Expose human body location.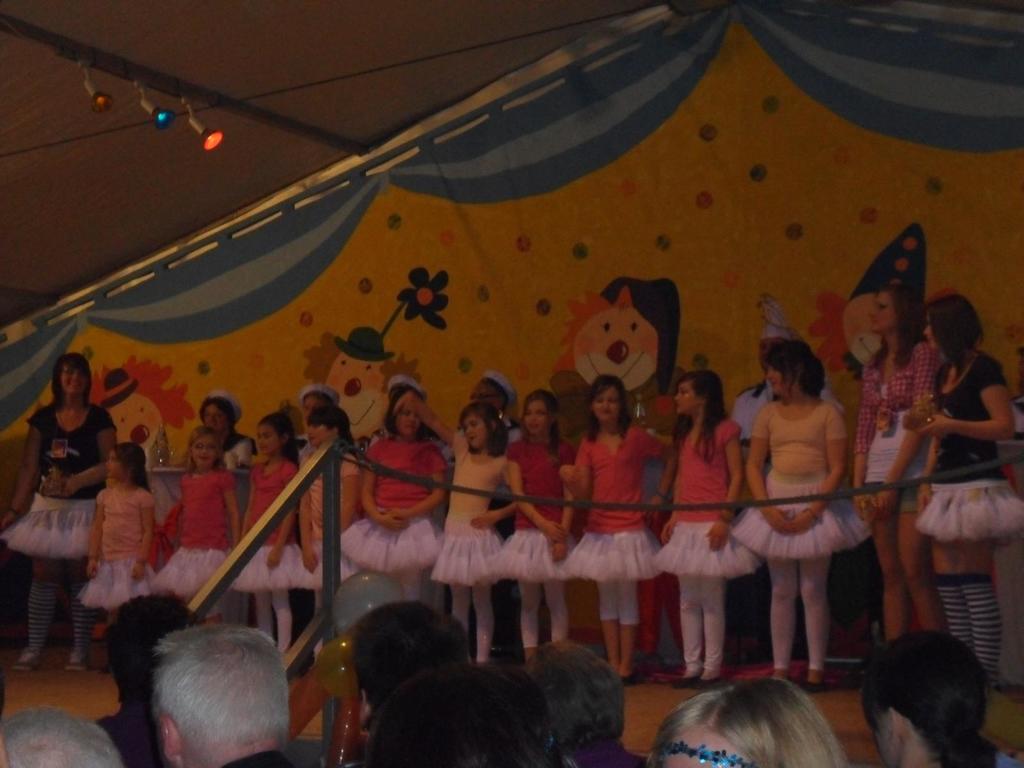
Exposed at rect(657, 372, 764, 689).
